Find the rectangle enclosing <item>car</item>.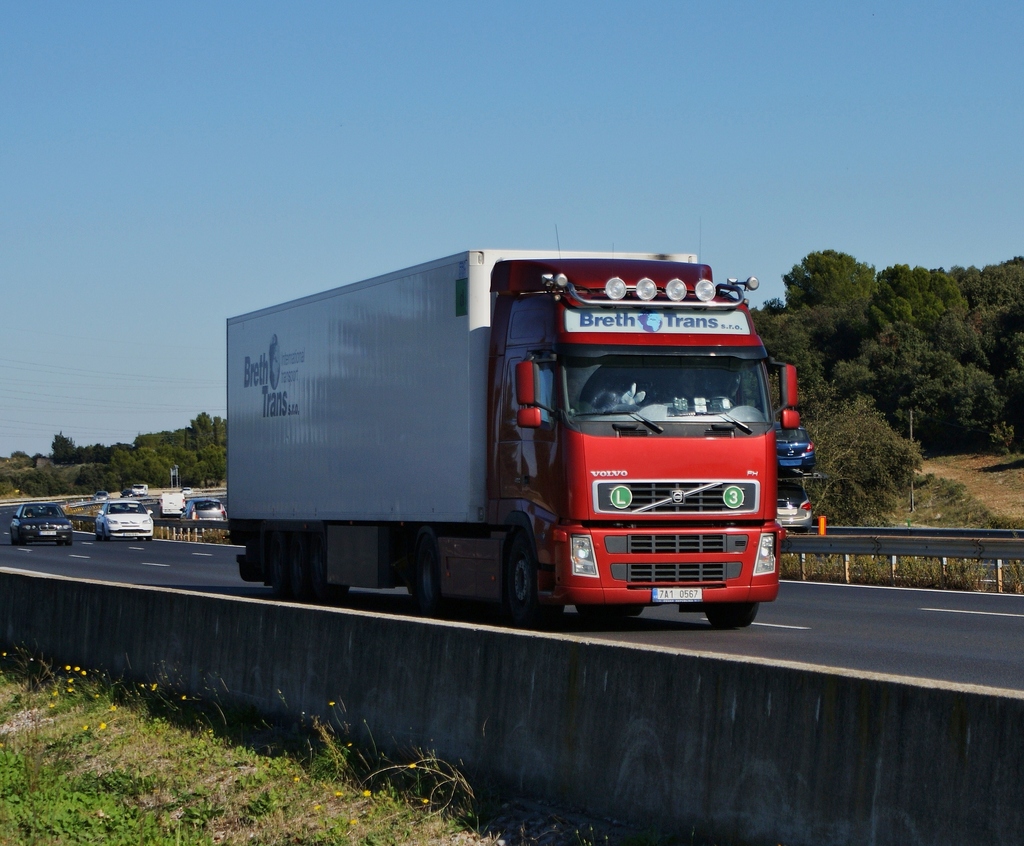
<bbox>6, 496, 73, 551</bbox>.
